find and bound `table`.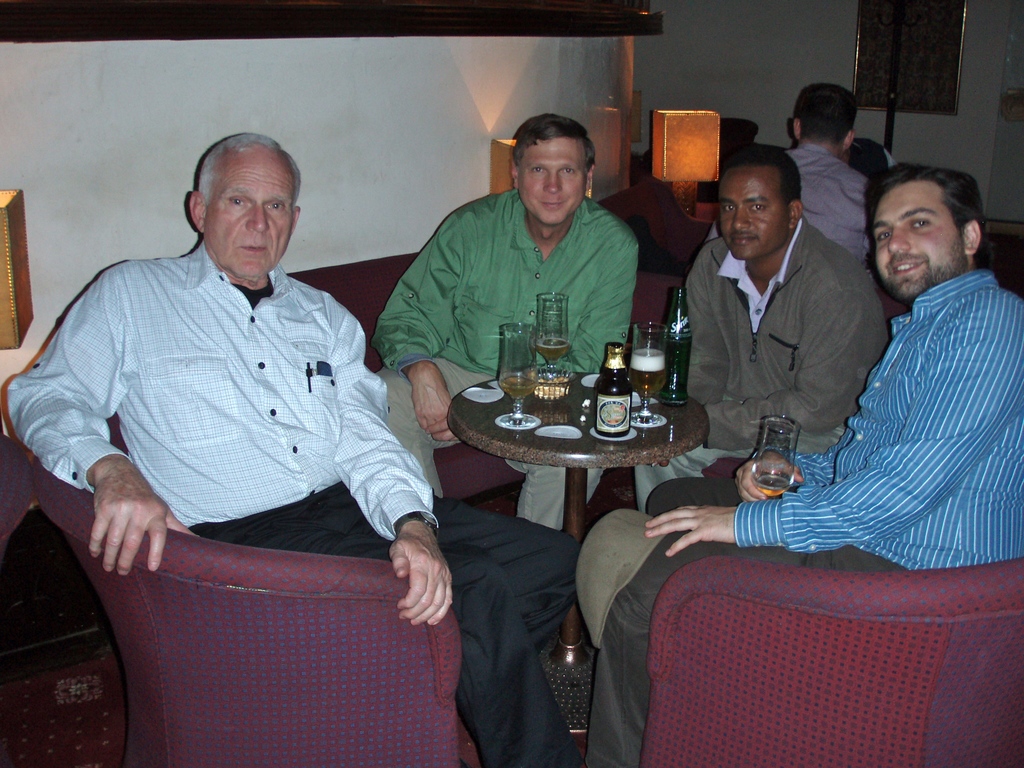
Bound: BBox(445, 367, 706, 734).
